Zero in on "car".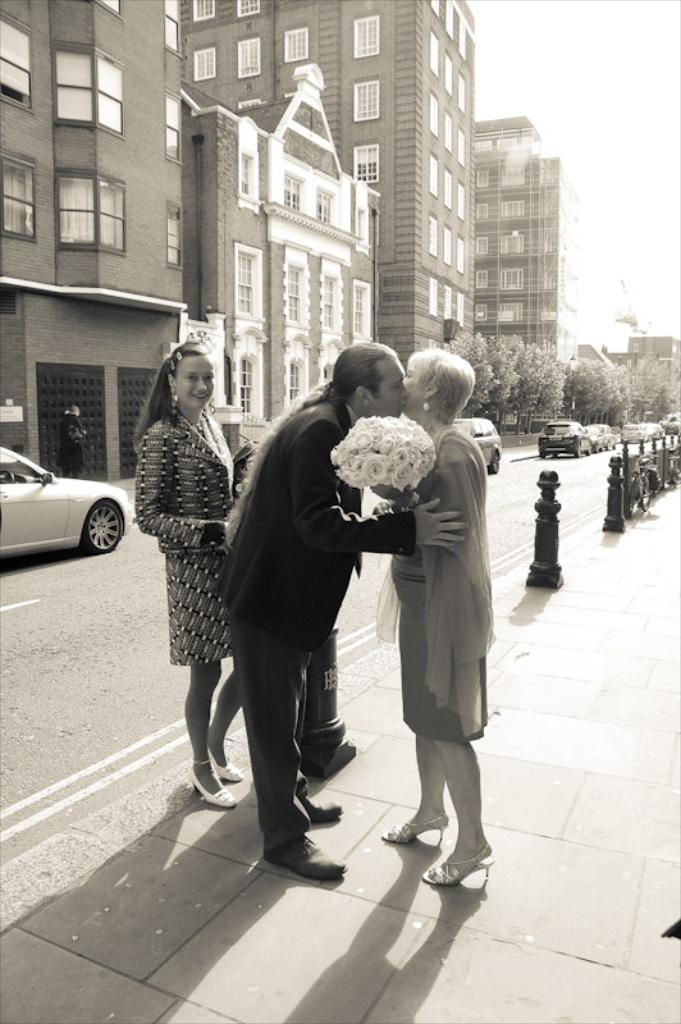
Zeroed in: <region>451, 419, 501, 485</region>.
